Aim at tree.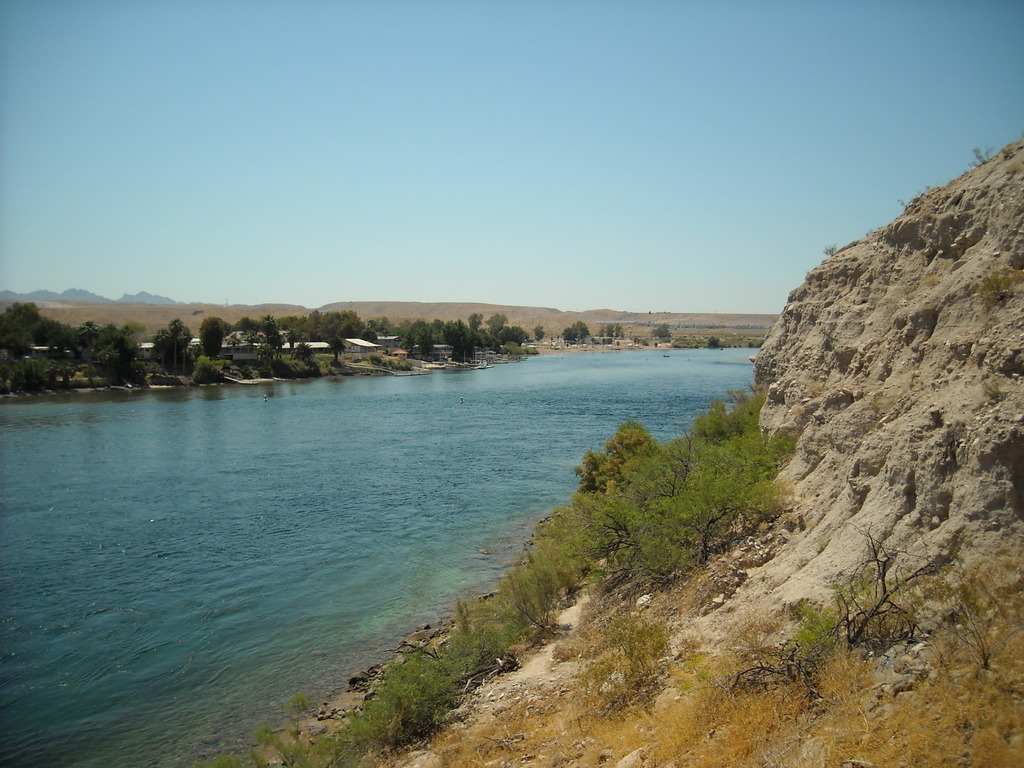
Aimed at l=708, t=335, r=717, b=347.
